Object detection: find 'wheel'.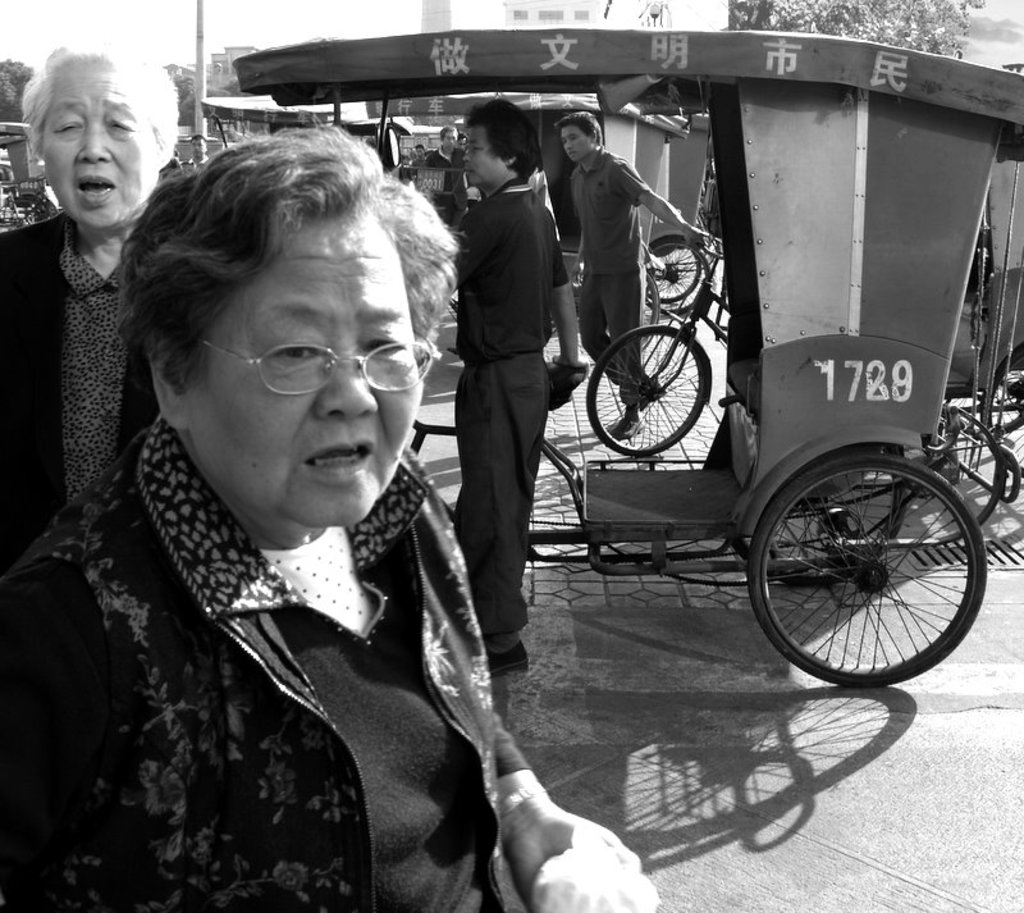
<box>756,438,984,690</box>.
